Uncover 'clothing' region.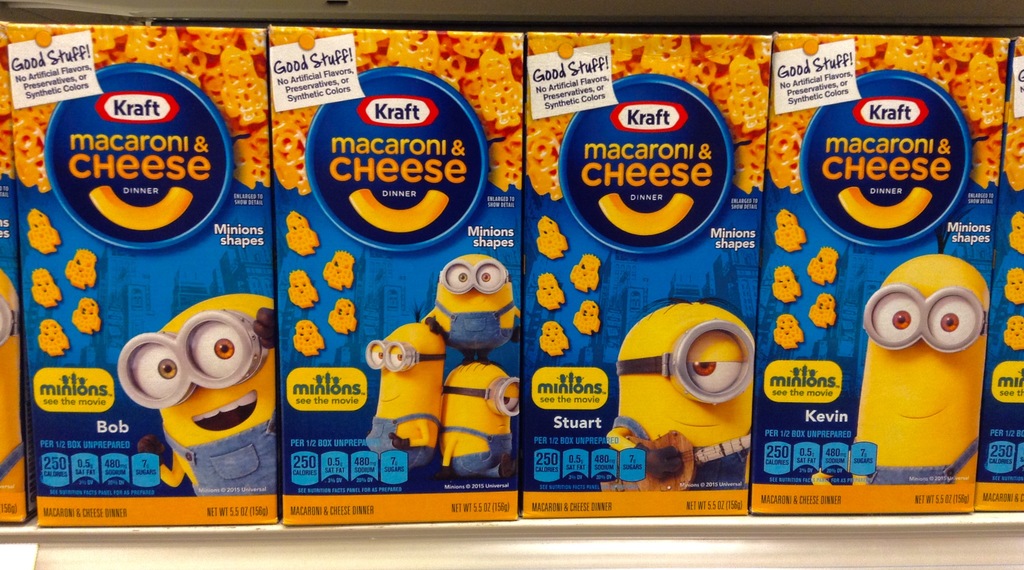
Uncovered: <bbox>0, 441, 29, 484</bbox>.
